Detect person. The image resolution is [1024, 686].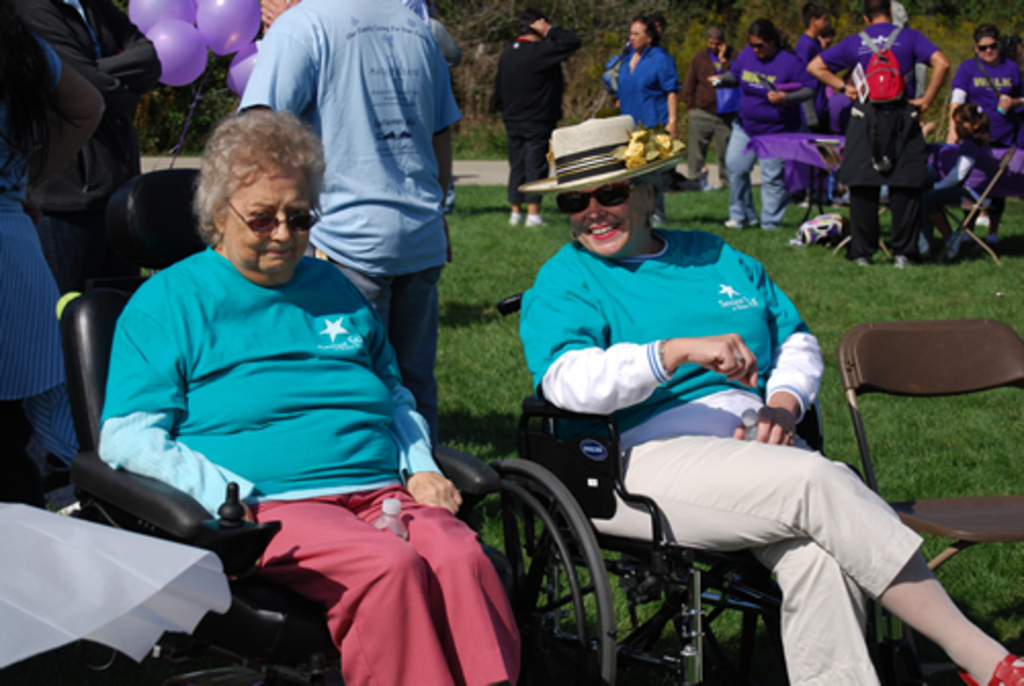
rect(602, 14, 674, 143).
